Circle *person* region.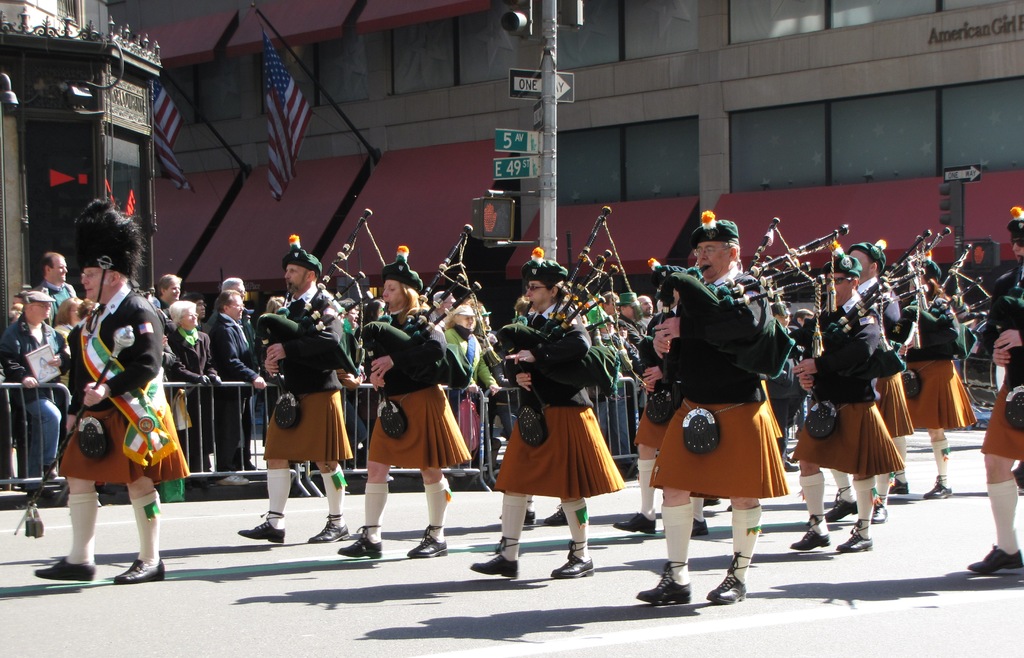
Region: 784/244/902/552.
